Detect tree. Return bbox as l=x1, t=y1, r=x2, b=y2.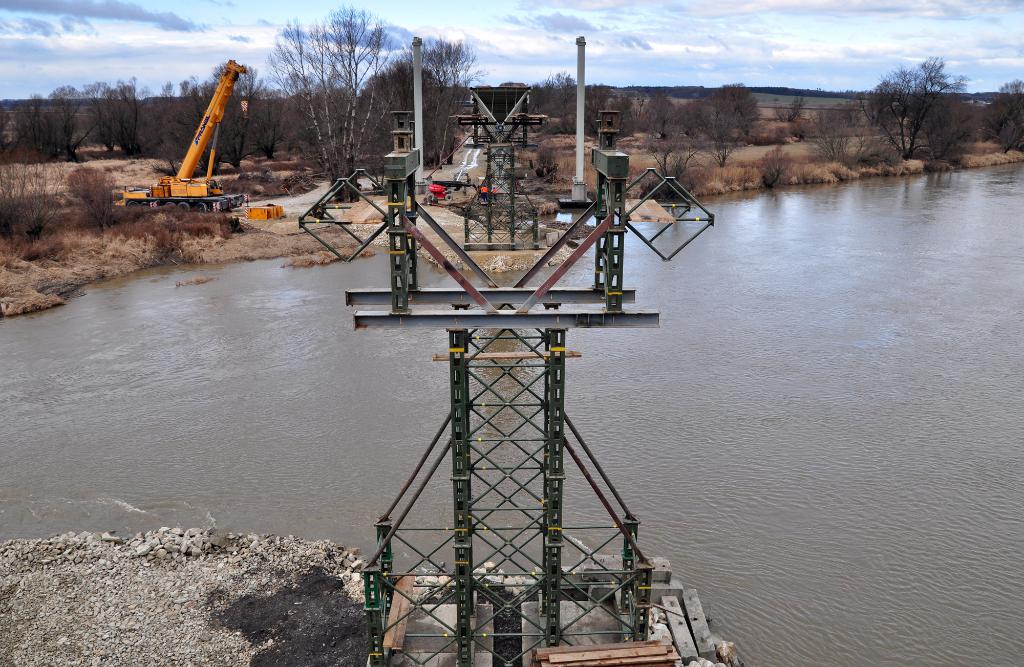
l=858, t=42, r=981, b=162.
